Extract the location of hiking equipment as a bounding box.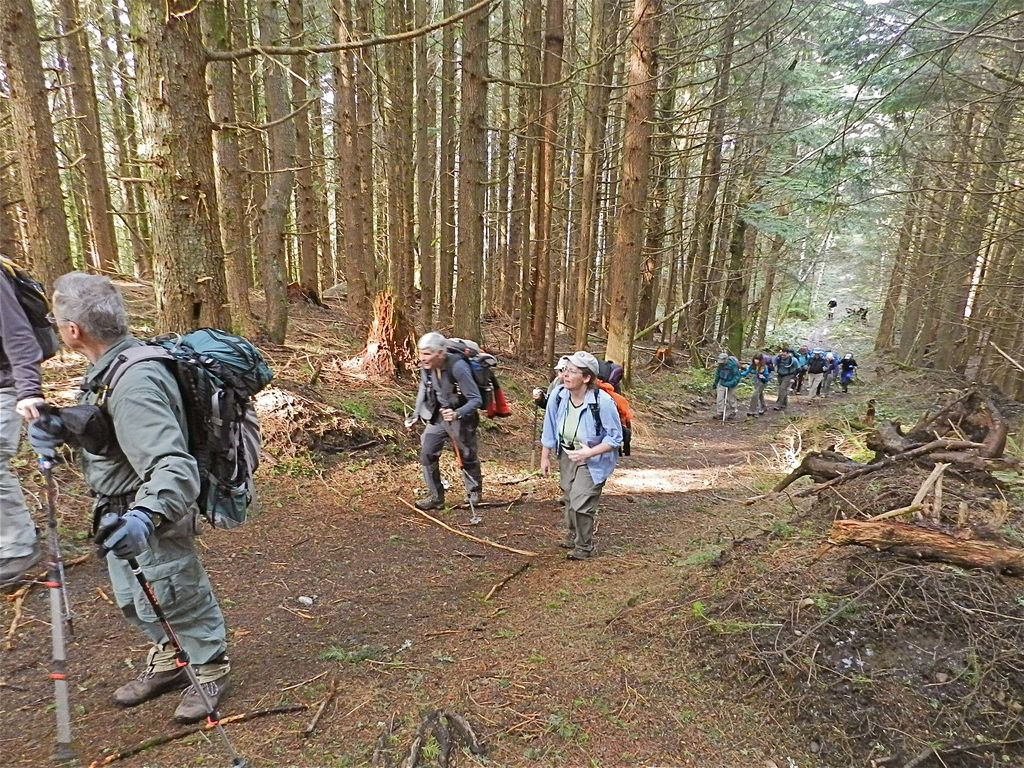
detection(94, 509, 246, 766).
